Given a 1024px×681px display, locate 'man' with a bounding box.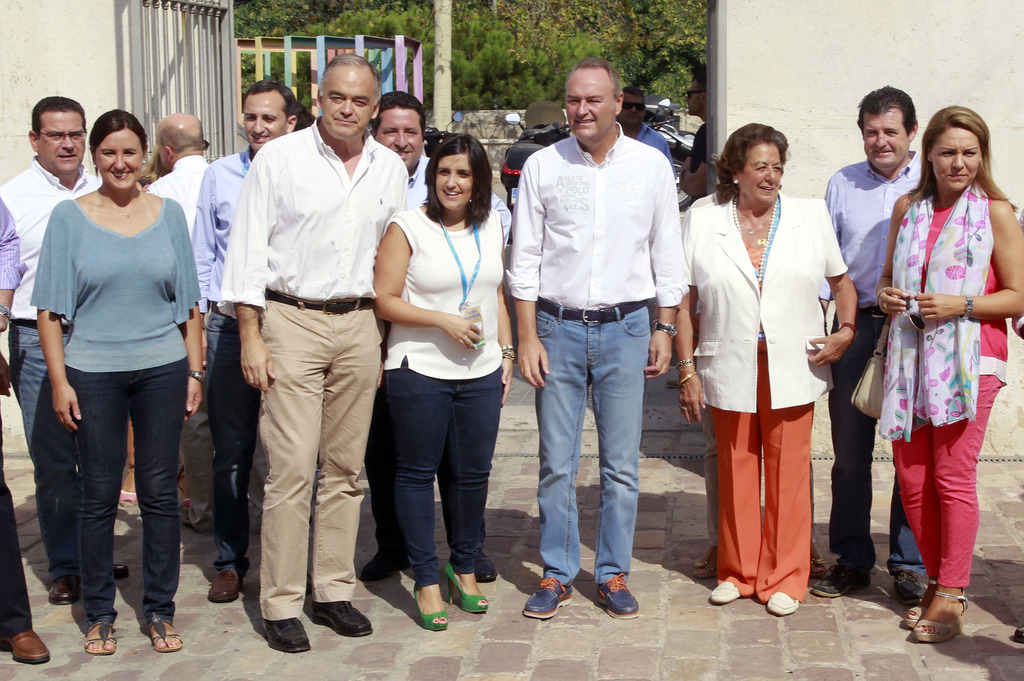
Located: BBox(360, 92, 512, 583).
